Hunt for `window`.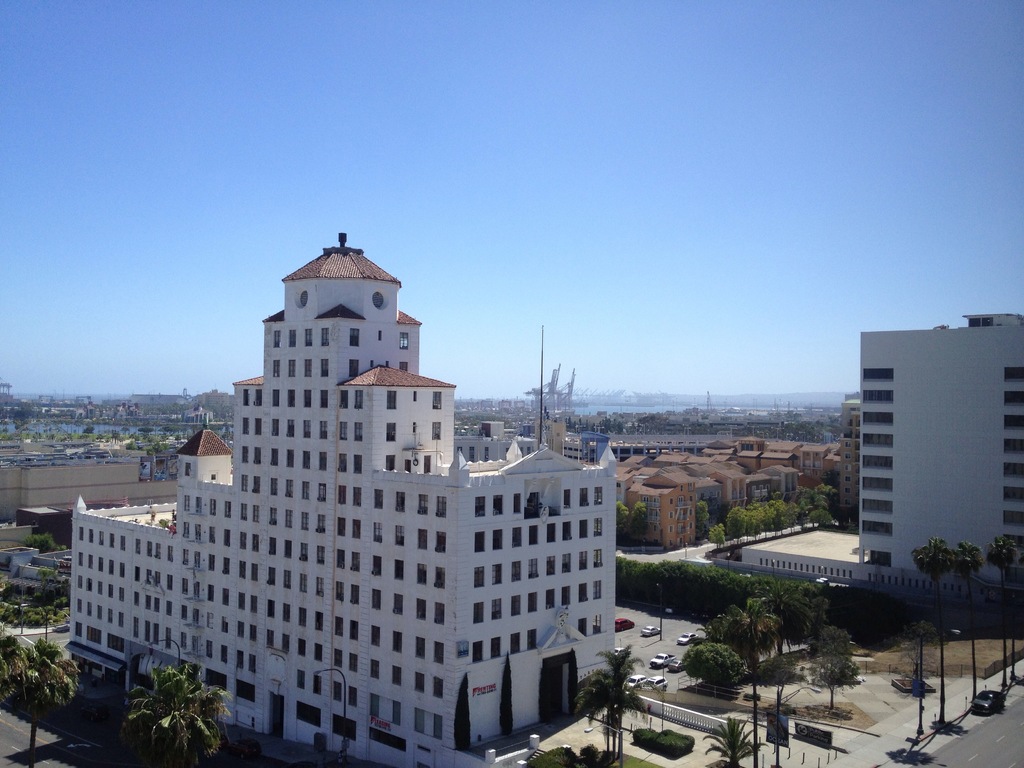
Hunted down at 134 616 137 637.
